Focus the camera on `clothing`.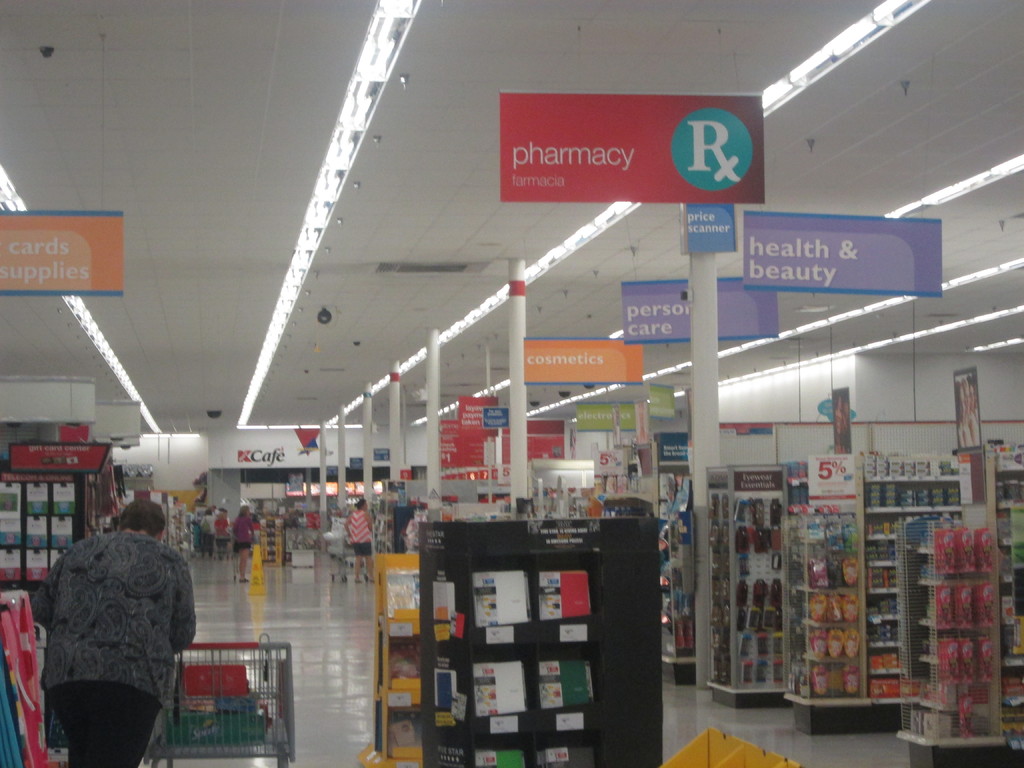
Focus region: [x1=201, y1=515, x2=212, y2=554].
